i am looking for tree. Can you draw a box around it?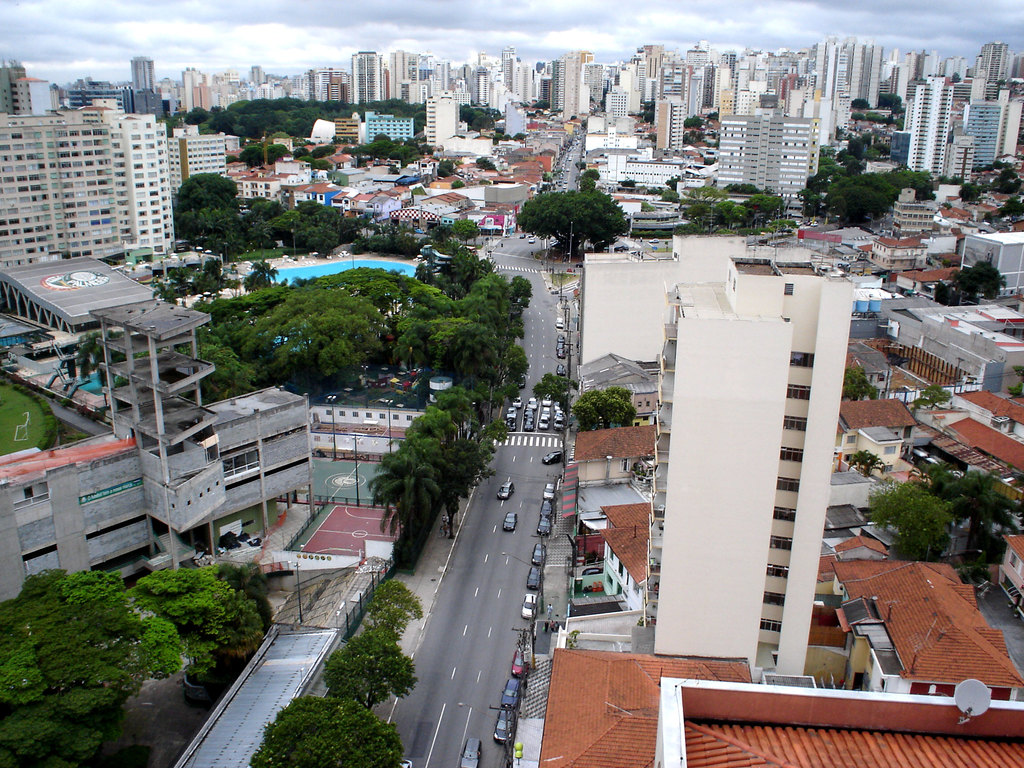
Sure, the bounding box is 518:186:634:260.
